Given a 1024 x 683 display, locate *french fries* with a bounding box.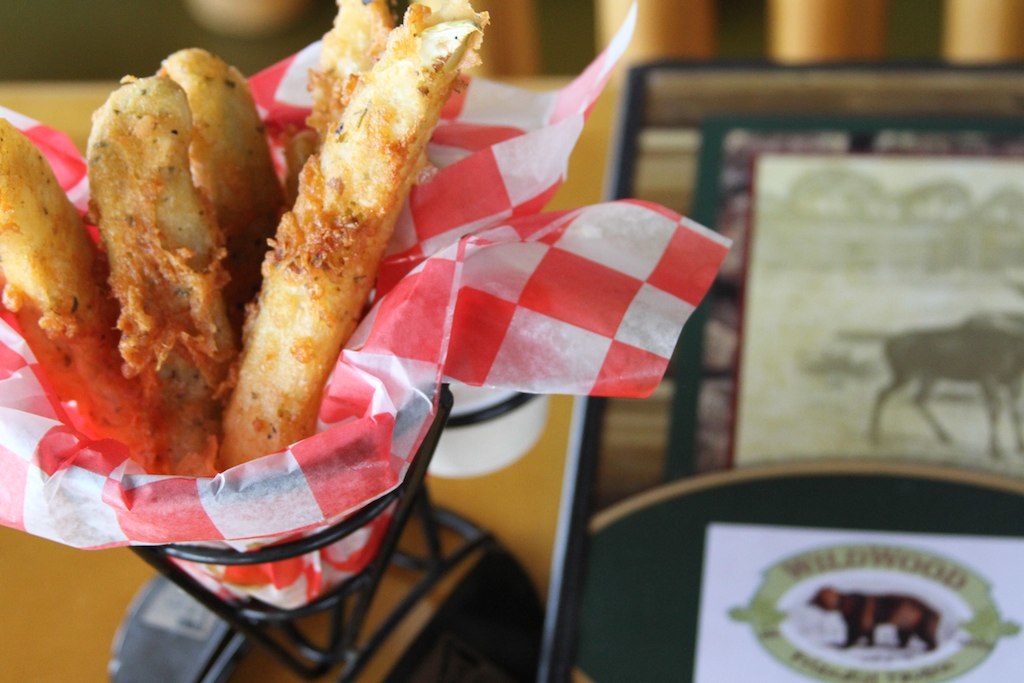
Located: bbox(390, 0, 486, 68).
